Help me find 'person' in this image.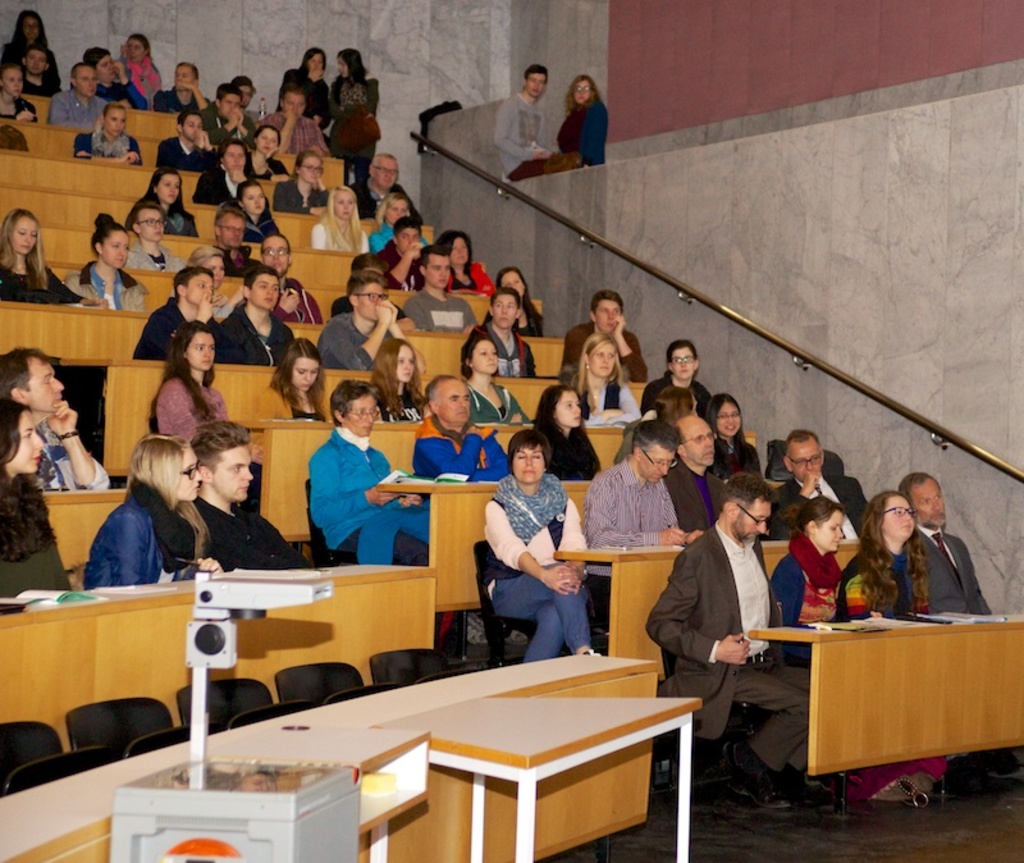
Found it: Rect(451, 225, 479, 287).
